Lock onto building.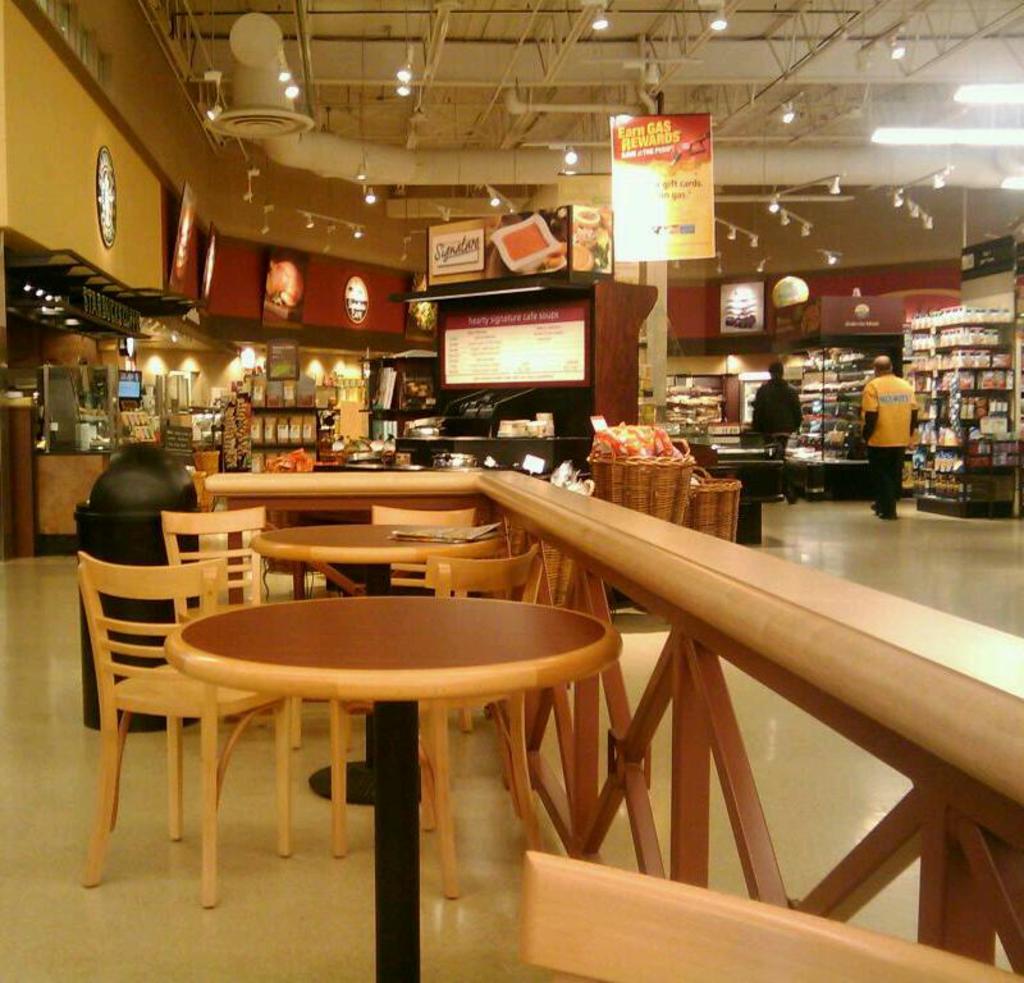
Locked: bbox=[0, 0, 1023, 982].
